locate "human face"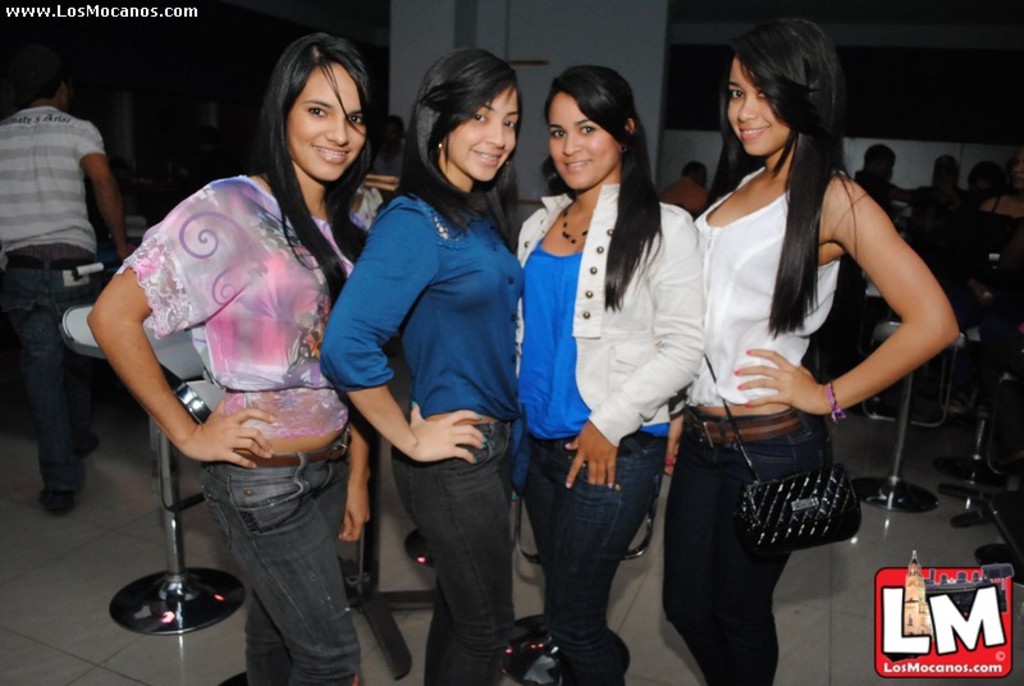
(left=881, top=156, right=892, bottom=180)
